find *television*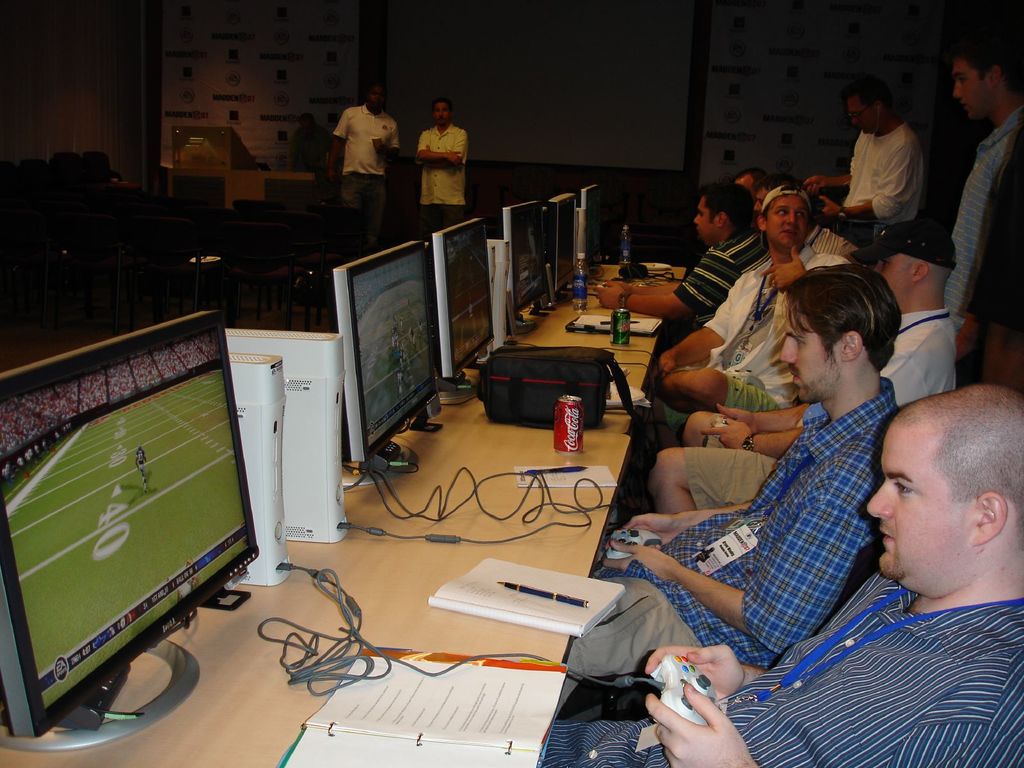
{"x1": 490, "y1": 193, "x2": 569, "y2": 322}
